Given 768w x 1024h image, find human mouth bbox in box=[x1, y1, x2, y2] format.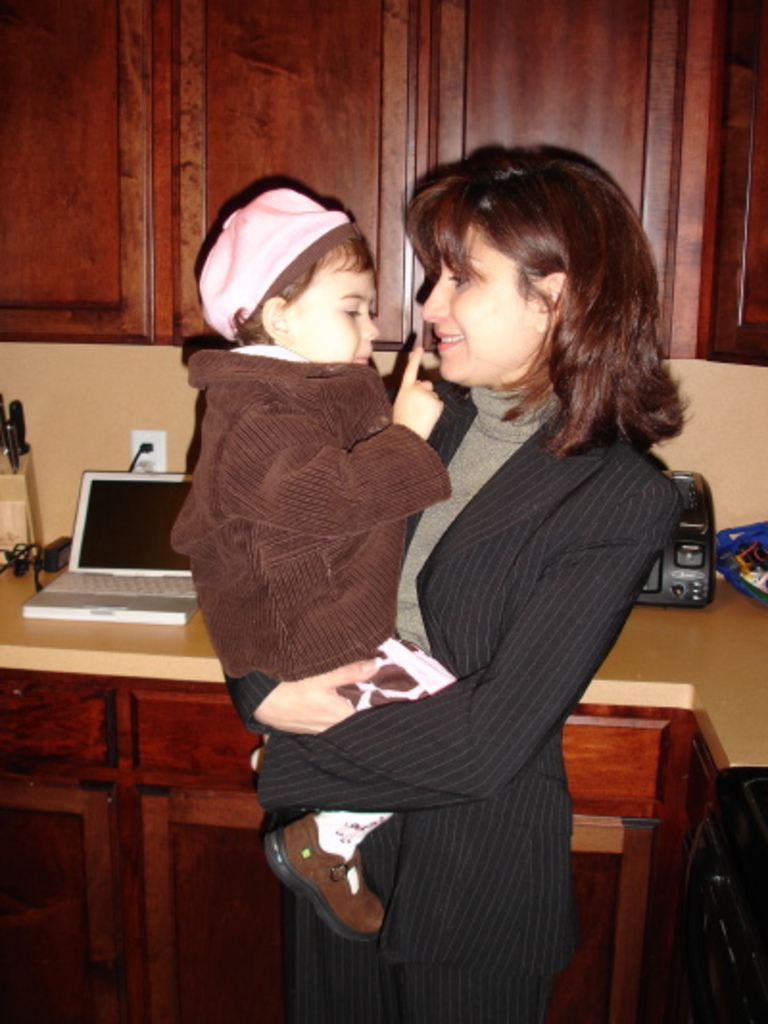
box=[351, 350, 374, 363].
